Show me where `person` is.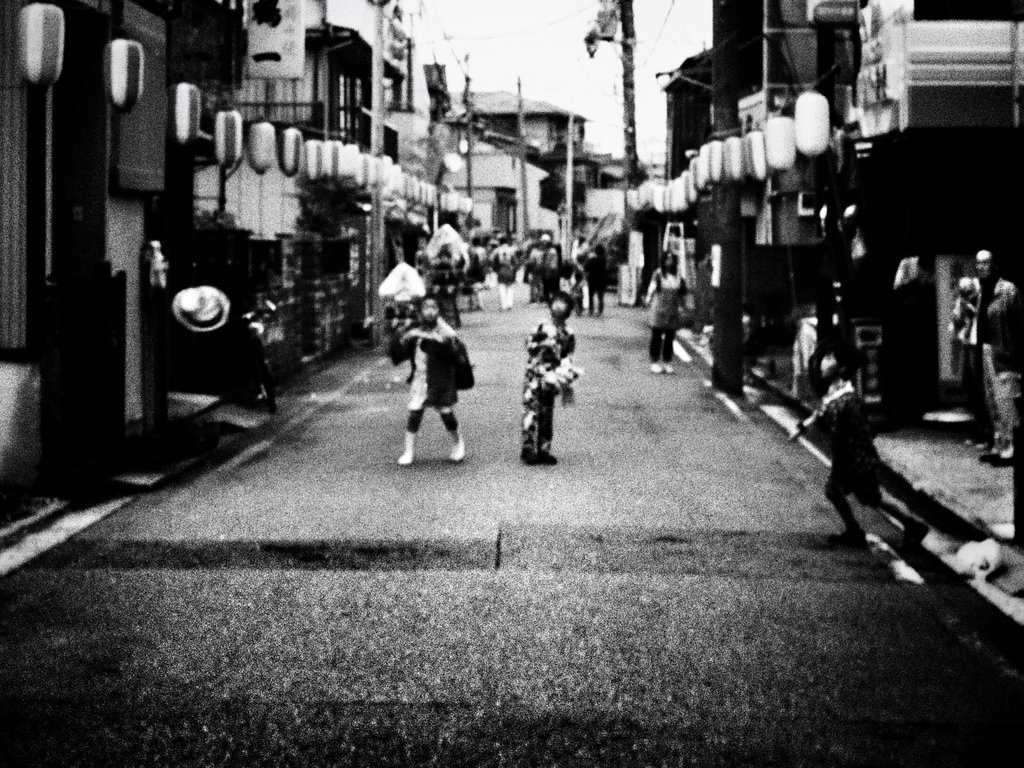
`person` is at {"left": 948, "top": 246, "right": 1021, "bottom": 470}.
